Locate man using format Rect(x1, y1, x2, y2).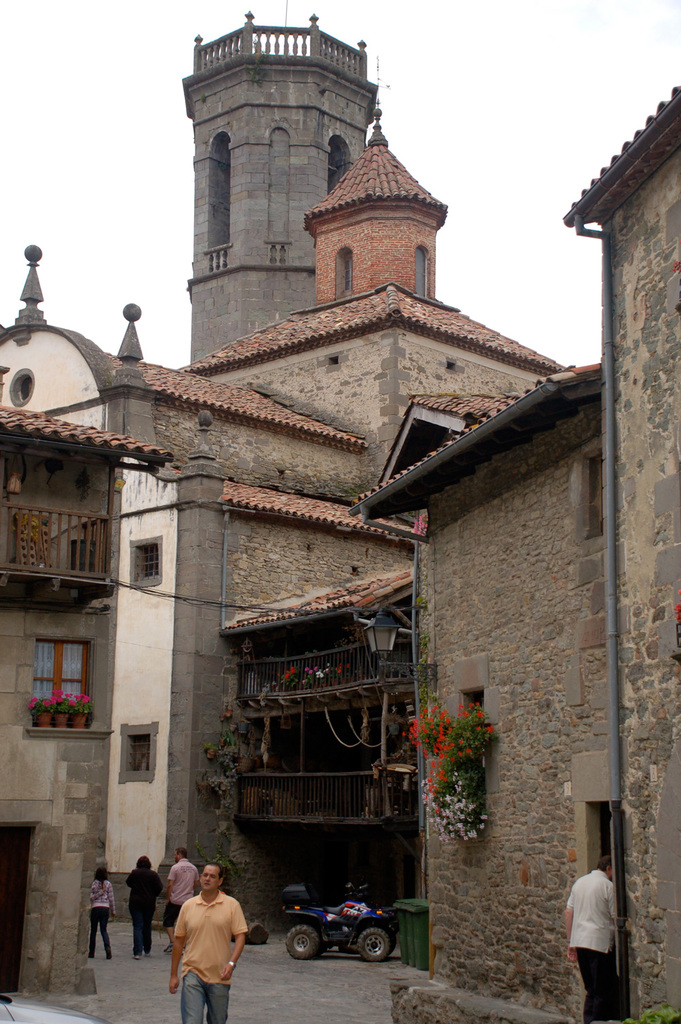
Rect(561, 857, 612, 1023).
